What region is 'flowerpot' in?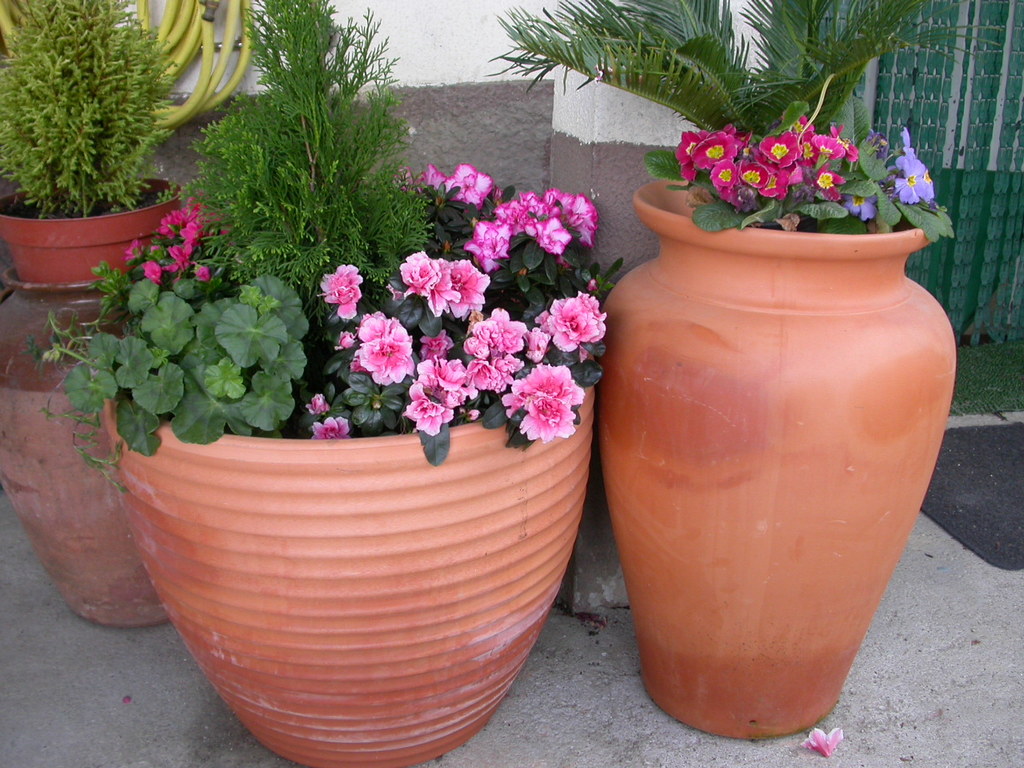
[x1=594, y1=173, x2=955, y2=743].
